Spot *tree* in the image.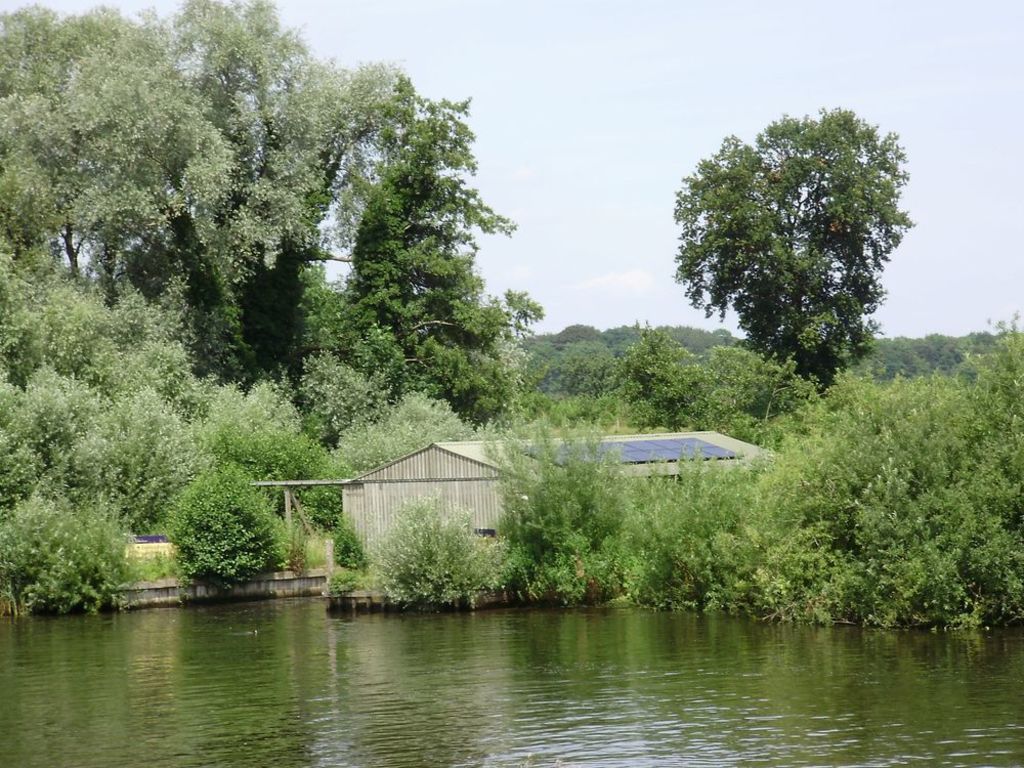
*tree* found at l=669, t=110, r=912, b=391.
